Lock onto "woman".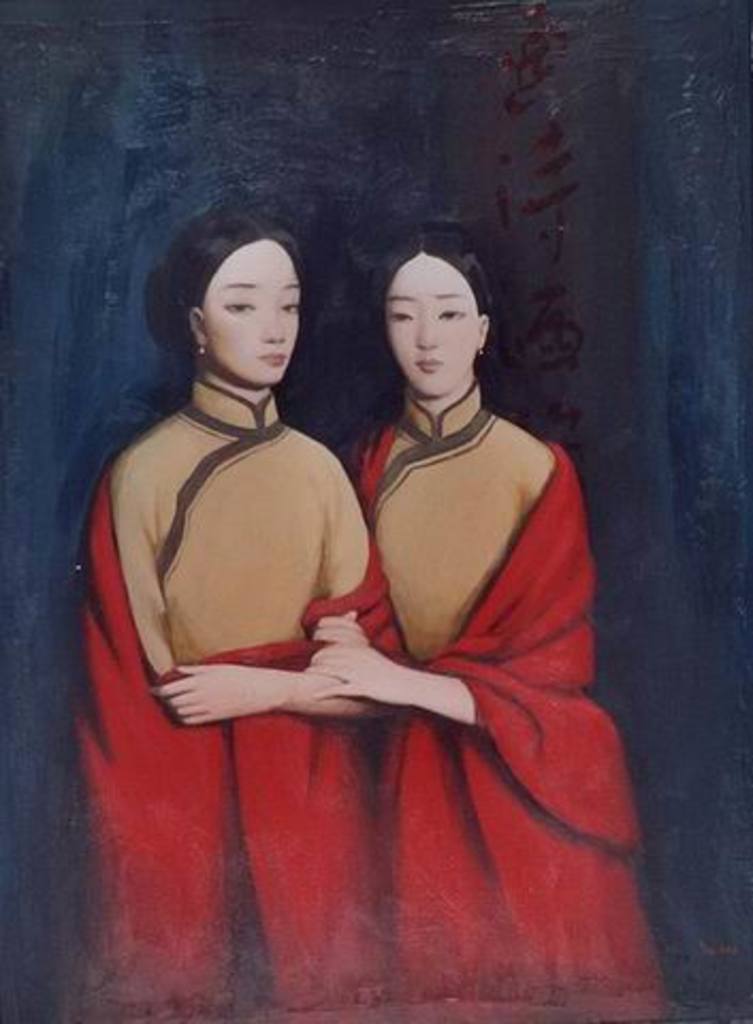
Locked: (297,213,608,939).
